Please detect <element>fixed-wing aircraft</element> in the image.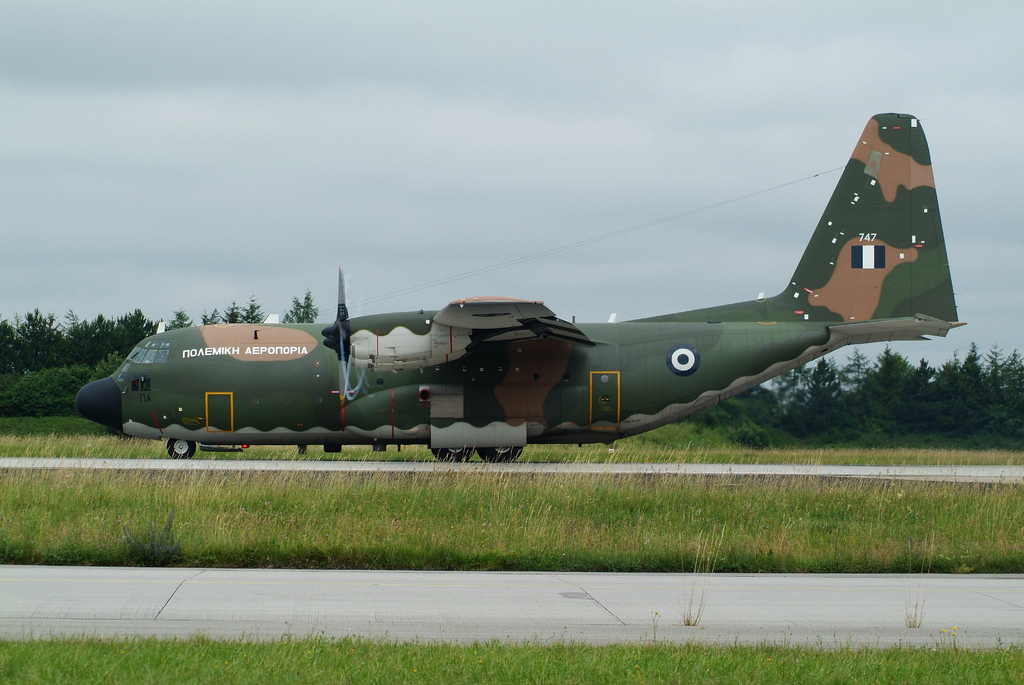
bbox=[75, 113, 967, 463].
